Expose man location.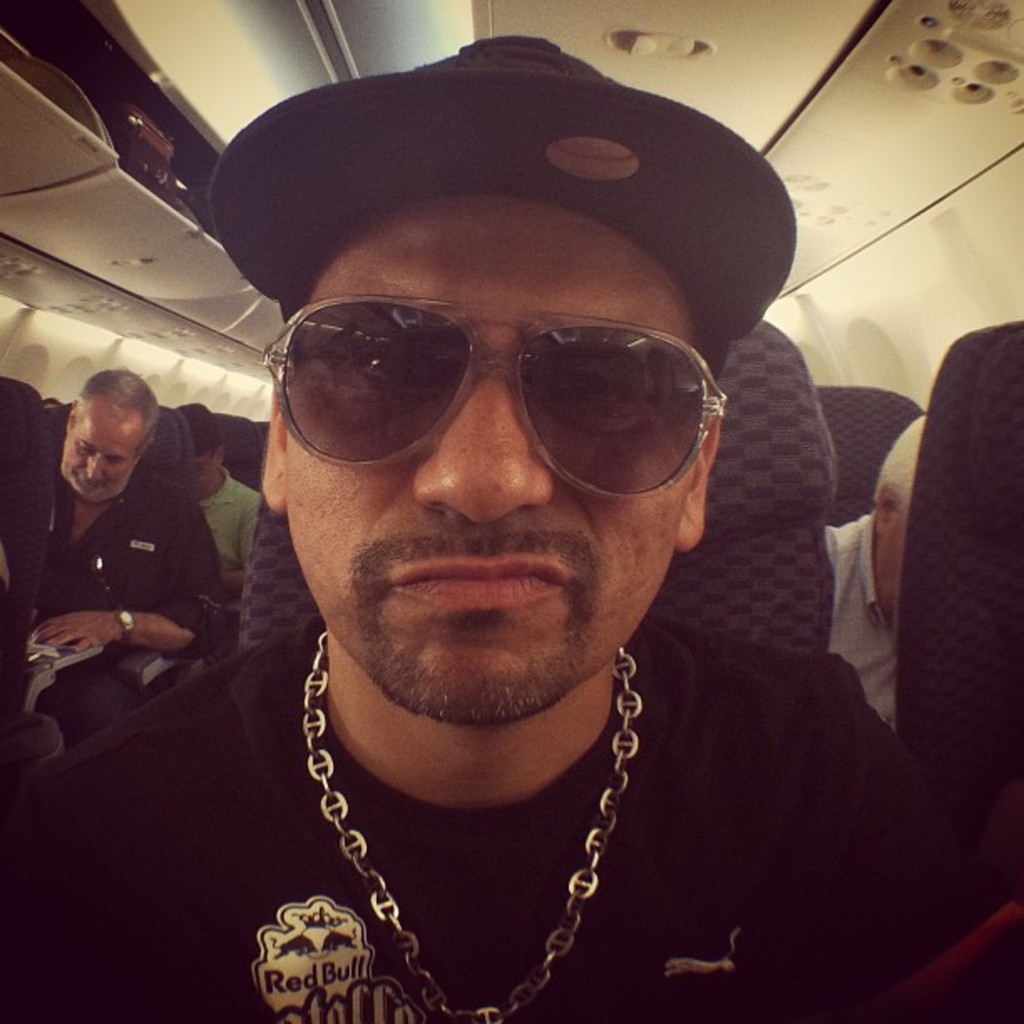
Exposed at [x1=164, y1=387, x2=261, y2=624].
